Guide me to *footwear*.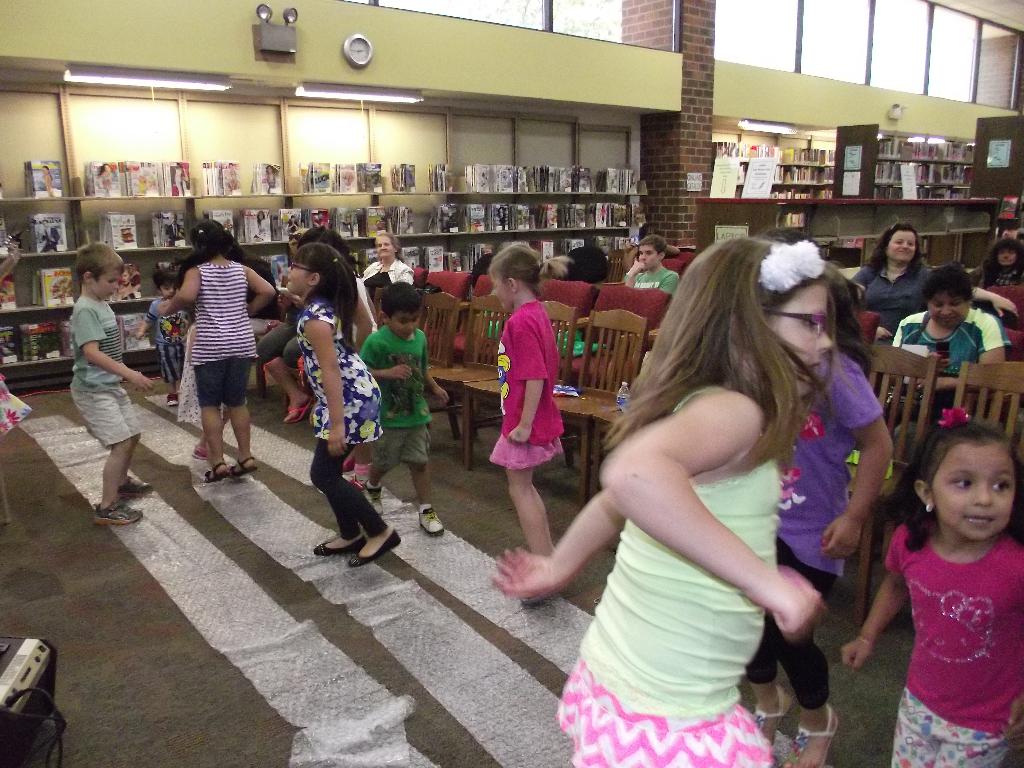
Guidance: [115,474,157,503].
